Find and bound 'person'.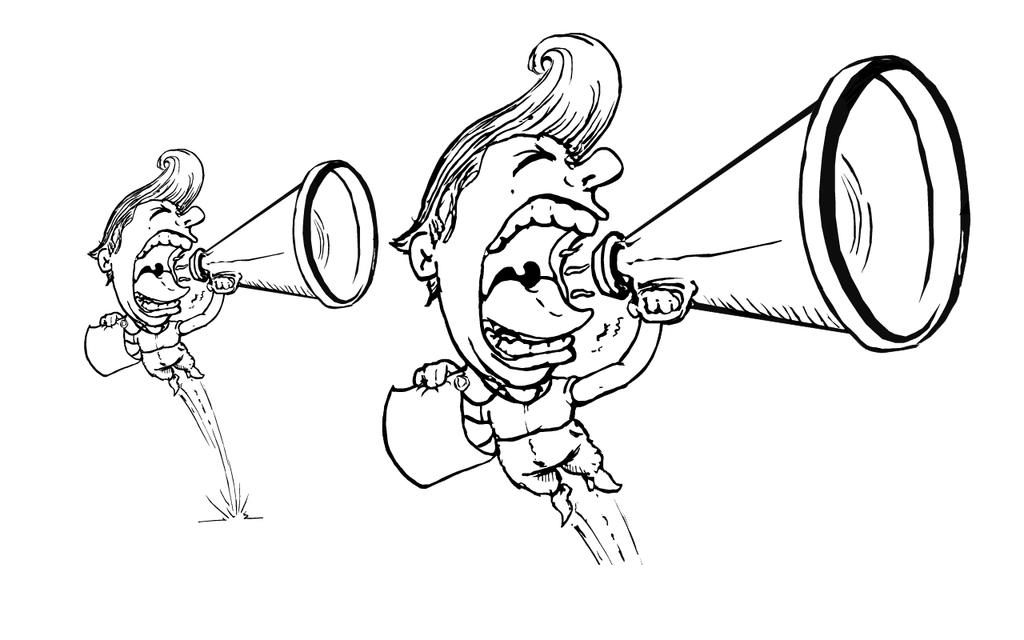
Bound: [x1=388, y1=28, x2=694, y2=525].
